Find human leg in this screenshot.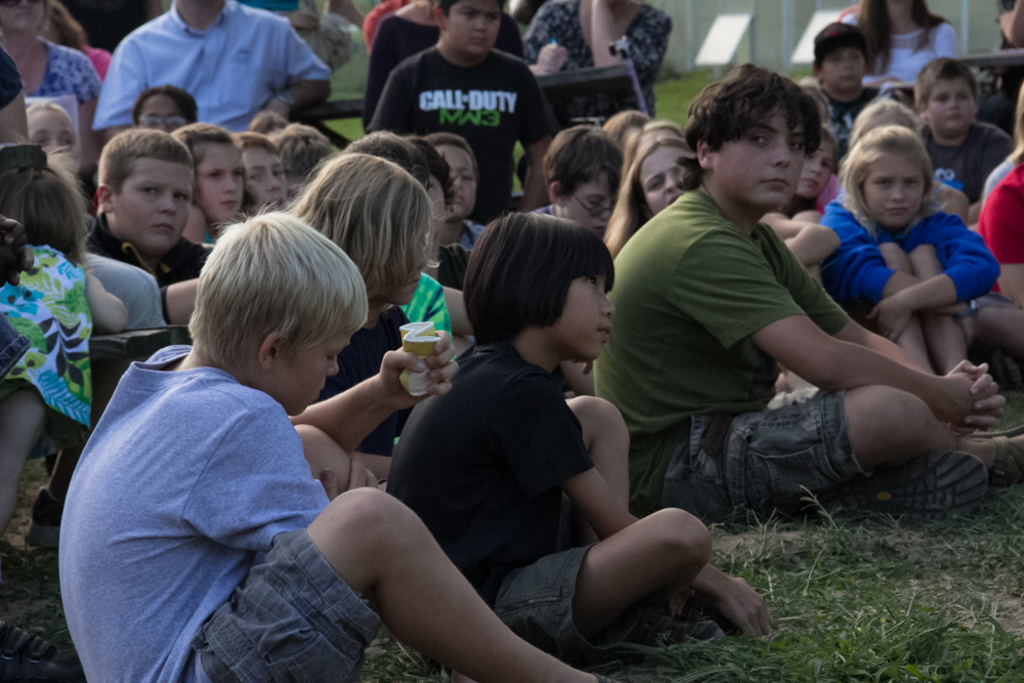
The bounding box for human leg is [left=966, top=291, right=1023, bottom=354].
